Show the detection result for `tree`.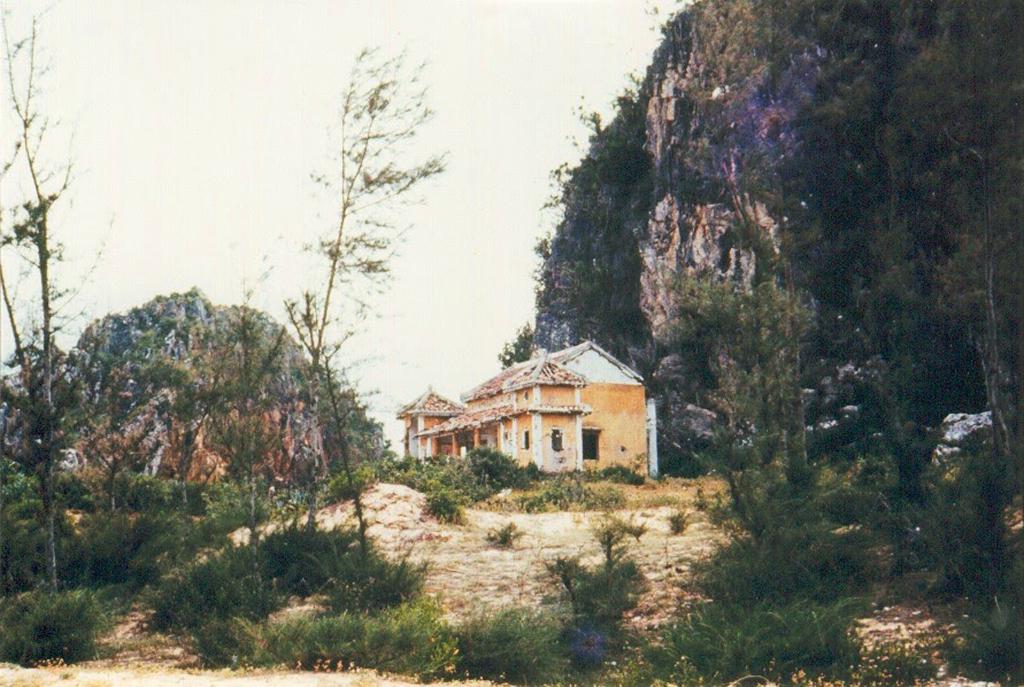
rect(277, 23, 457, 451).
